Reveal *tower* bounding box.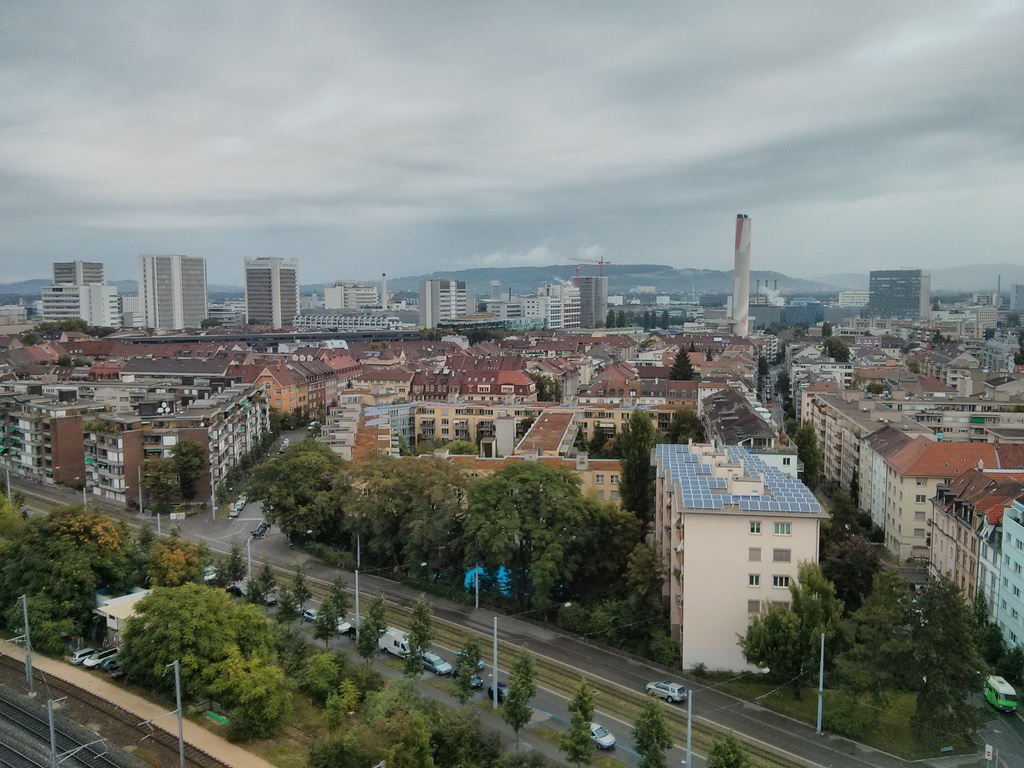
Revealed: 246:259:294:343.
